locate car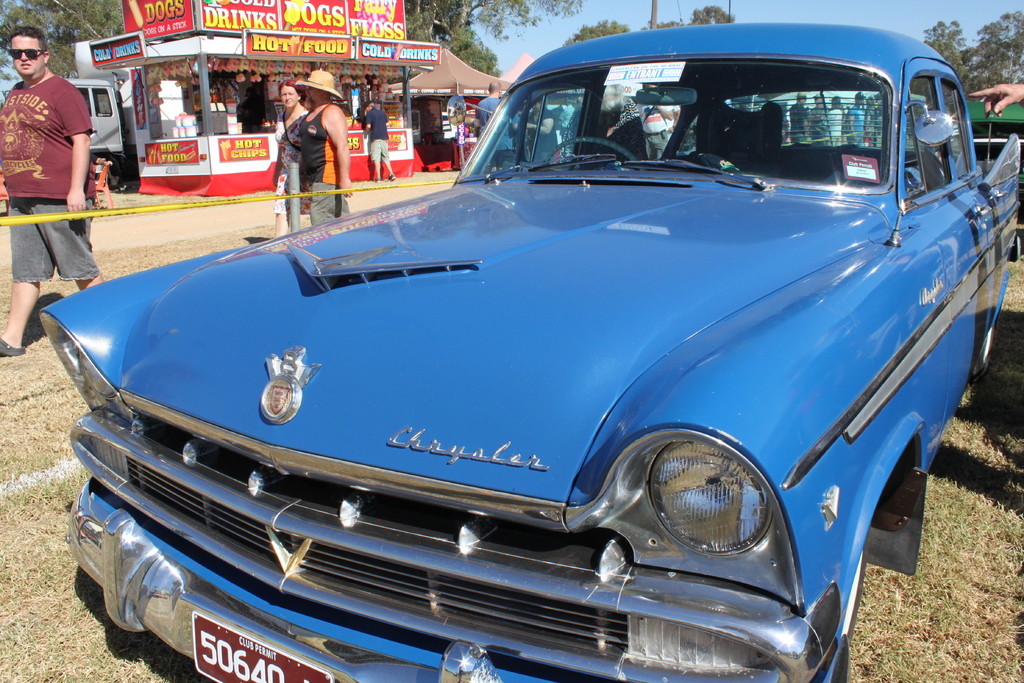
Rect(32, 42, 1008, 666)
